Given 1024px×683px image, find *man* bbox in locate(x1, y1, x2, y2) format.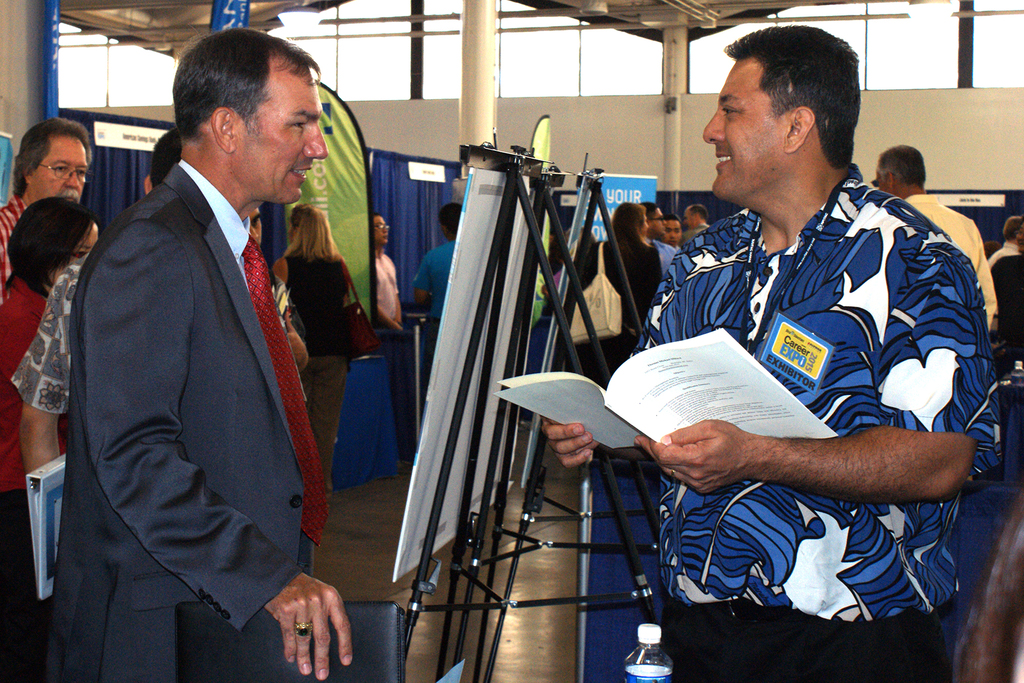
locate(861, 140, 996, 329).
